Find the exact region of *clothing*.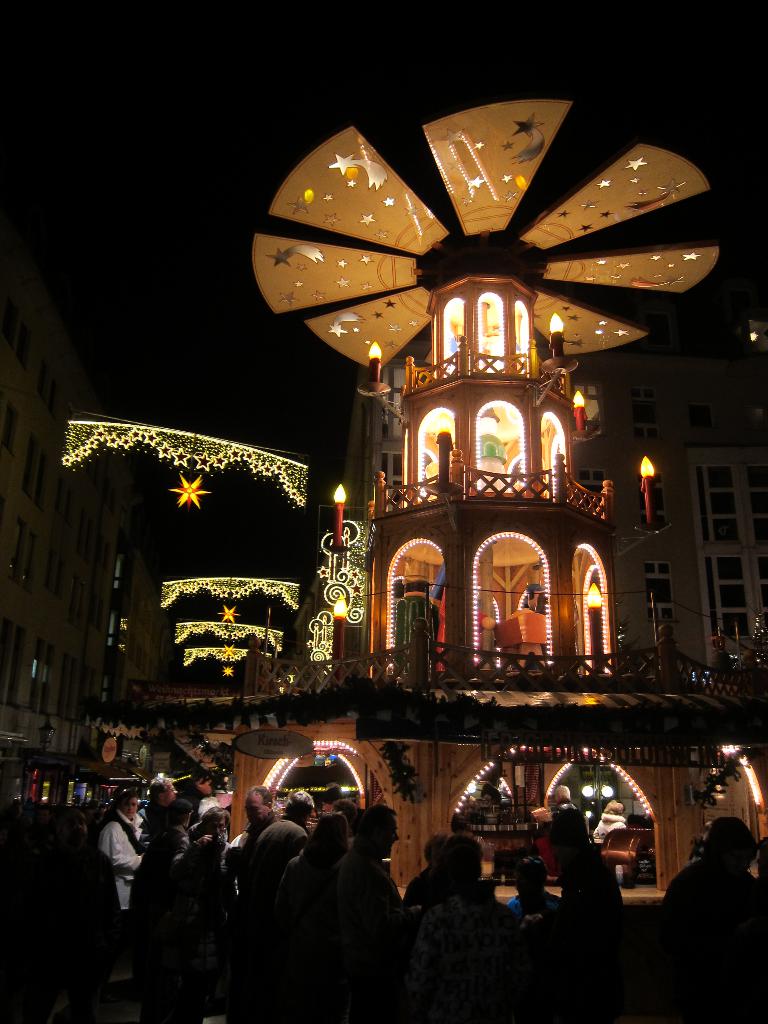
Exact region: [x1=0, y1=810, x2=767, y2=1020].
